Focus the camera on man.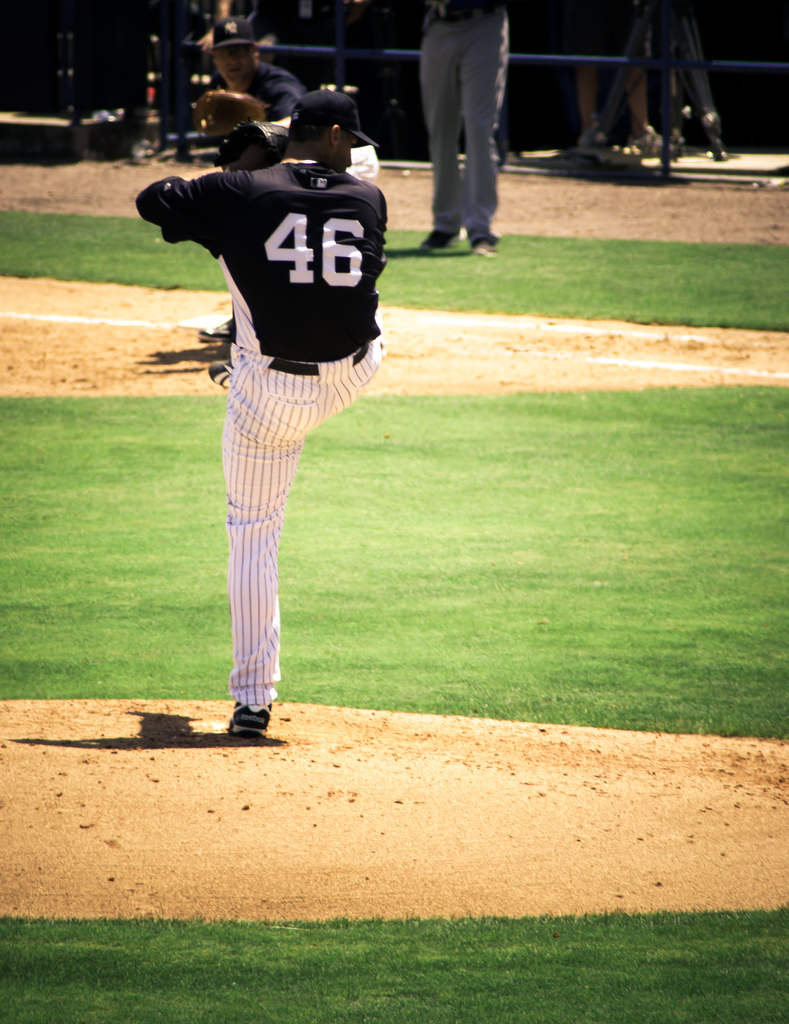
Focus region: 134,79,391,742.
